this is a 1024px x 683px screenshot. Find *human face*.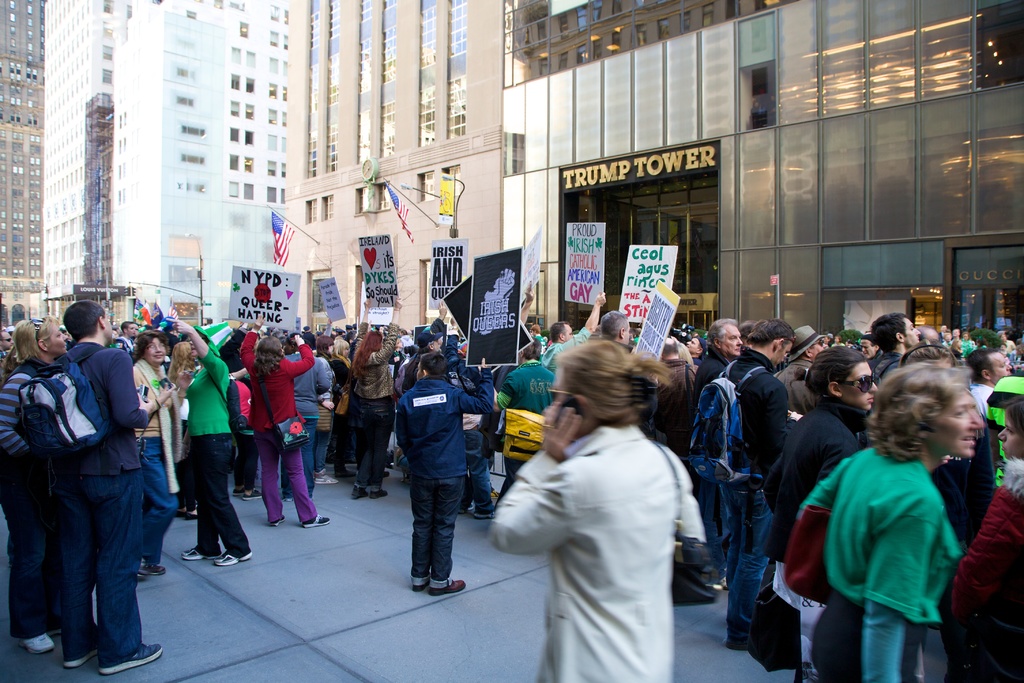
Bounding box: bbox(715, 325, 746, 361).
